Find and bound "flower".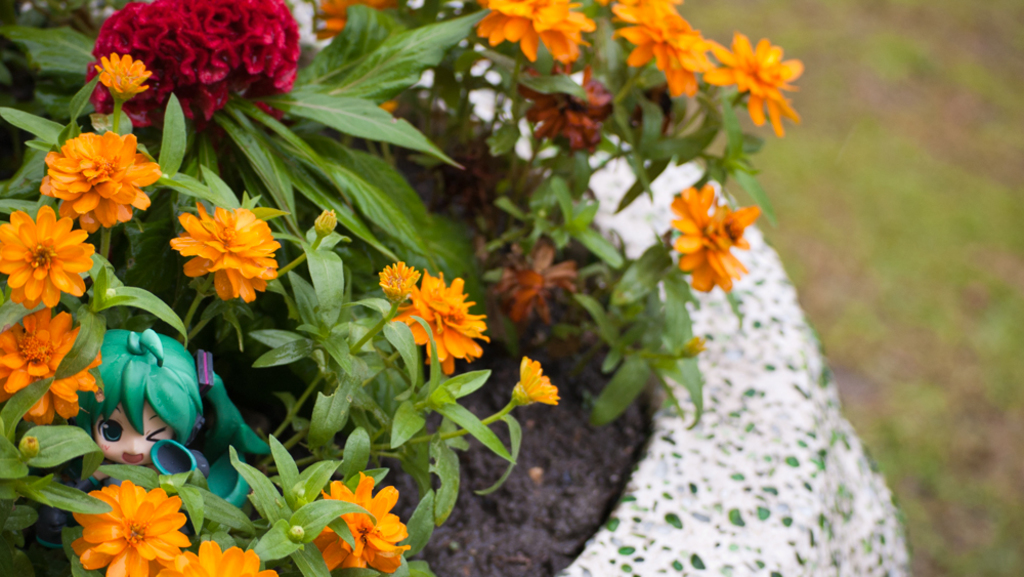
Bound: (left=0, top=206, right=95, bottom=308).
